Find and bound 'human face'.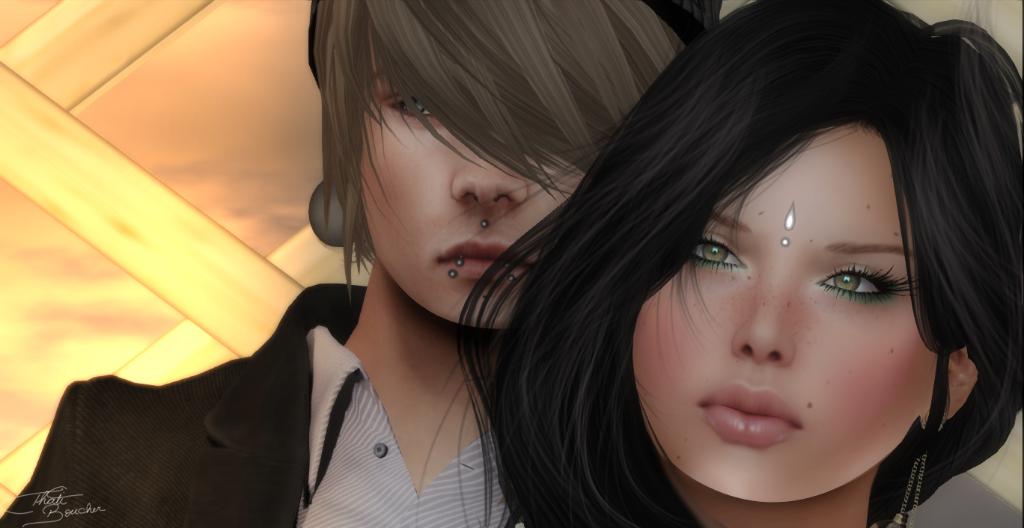
Bound: <box>631,123,930,505</box>.
